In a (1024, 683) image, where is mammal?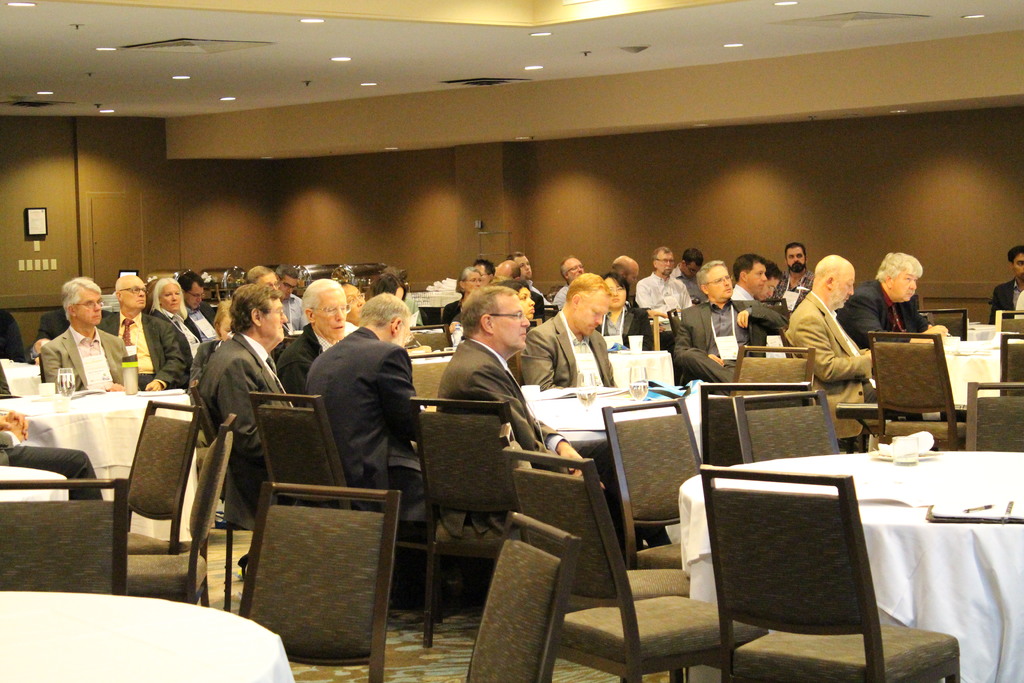
0 406 100 502.
